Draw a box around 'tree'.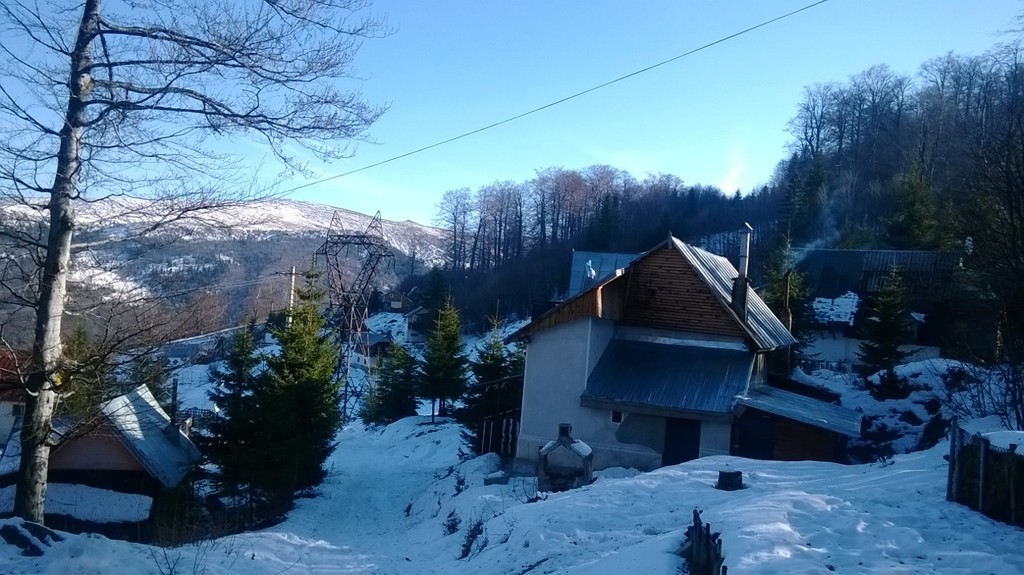
select_region(477, 318, 522, 387).
